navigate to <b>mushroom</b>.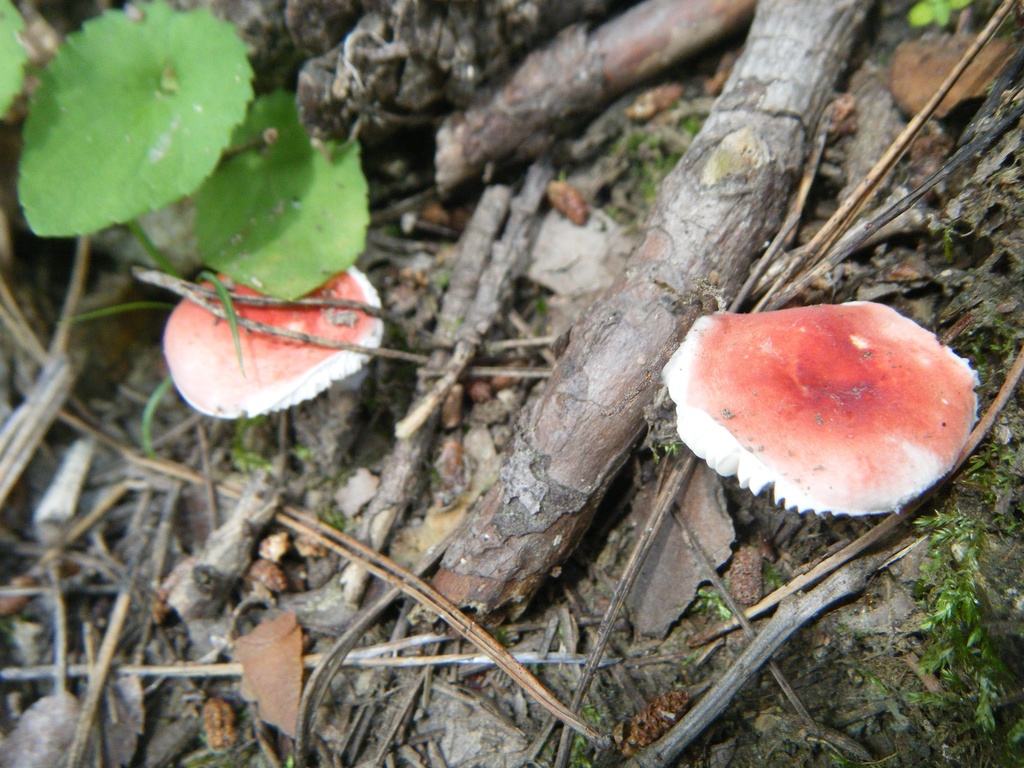
Navigation target: x1=672, y1=300, x2=987, y2=520.
